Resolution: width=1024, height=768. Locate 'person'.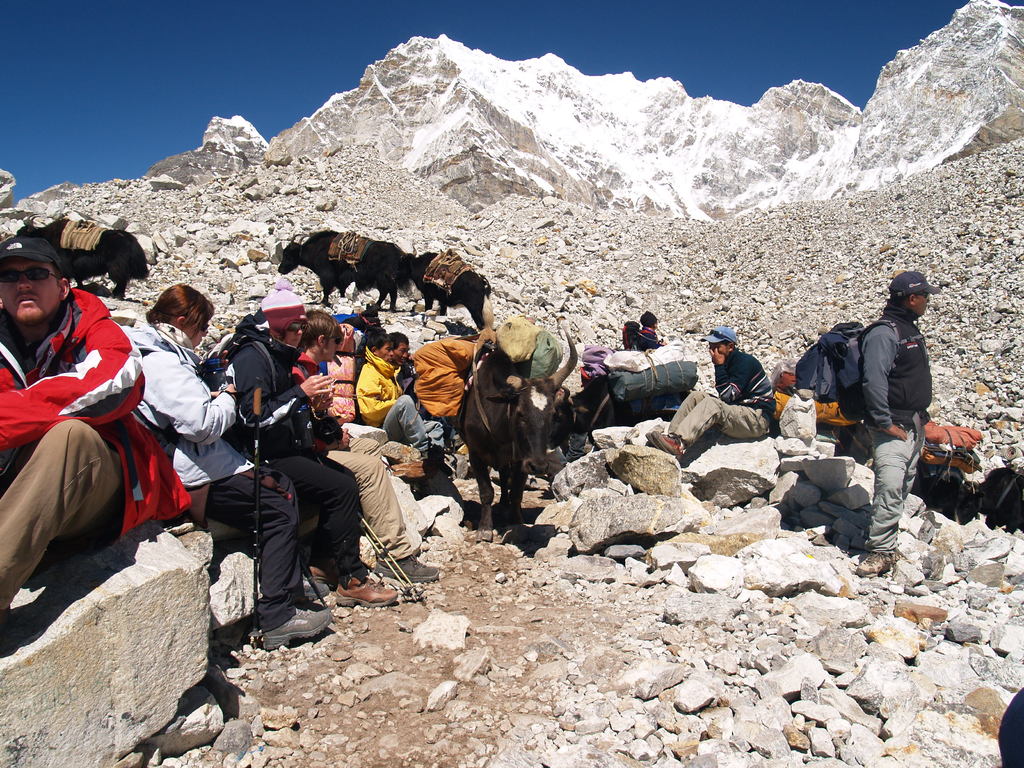
rect(219, 282, 397, 609).
